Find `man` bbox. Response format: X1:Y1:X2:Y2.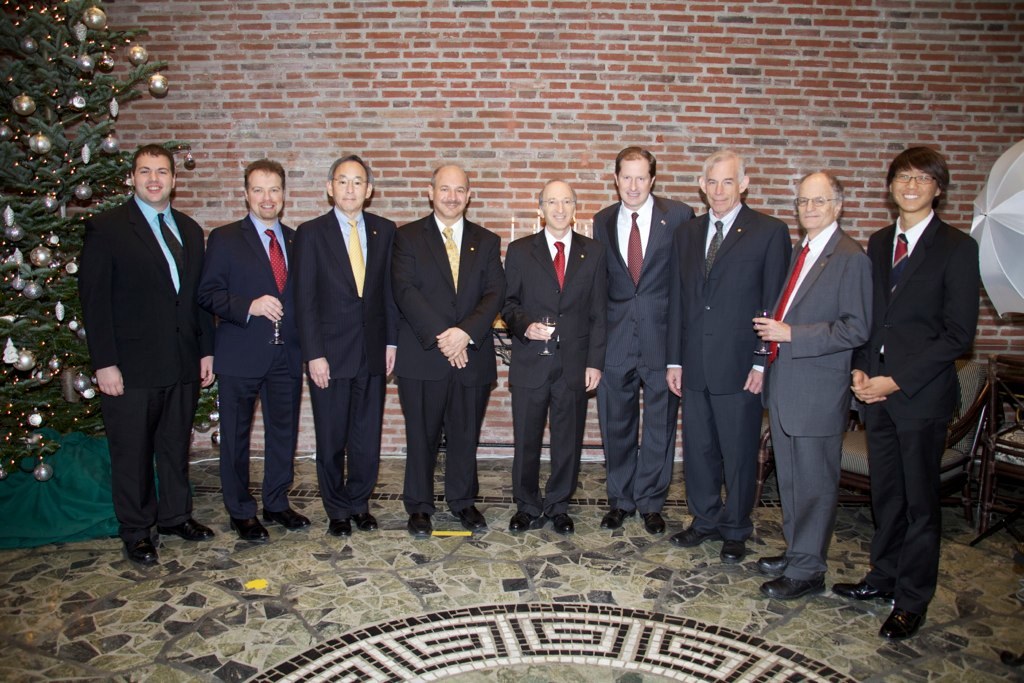
669:146:793:564.
